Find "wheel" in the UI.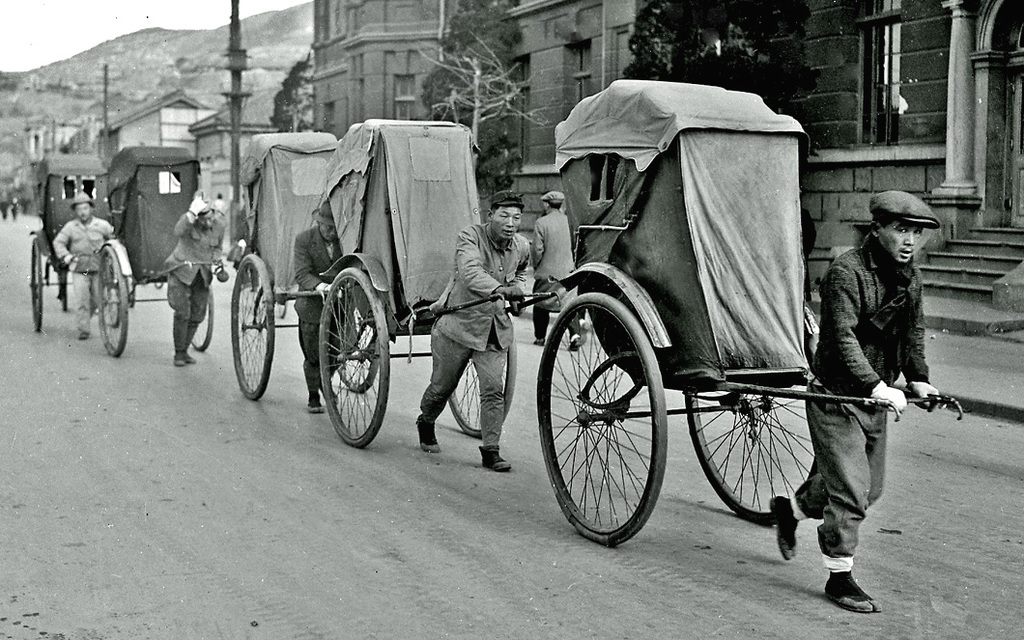
UI element at bbox=(99, 243, 128, 356).
